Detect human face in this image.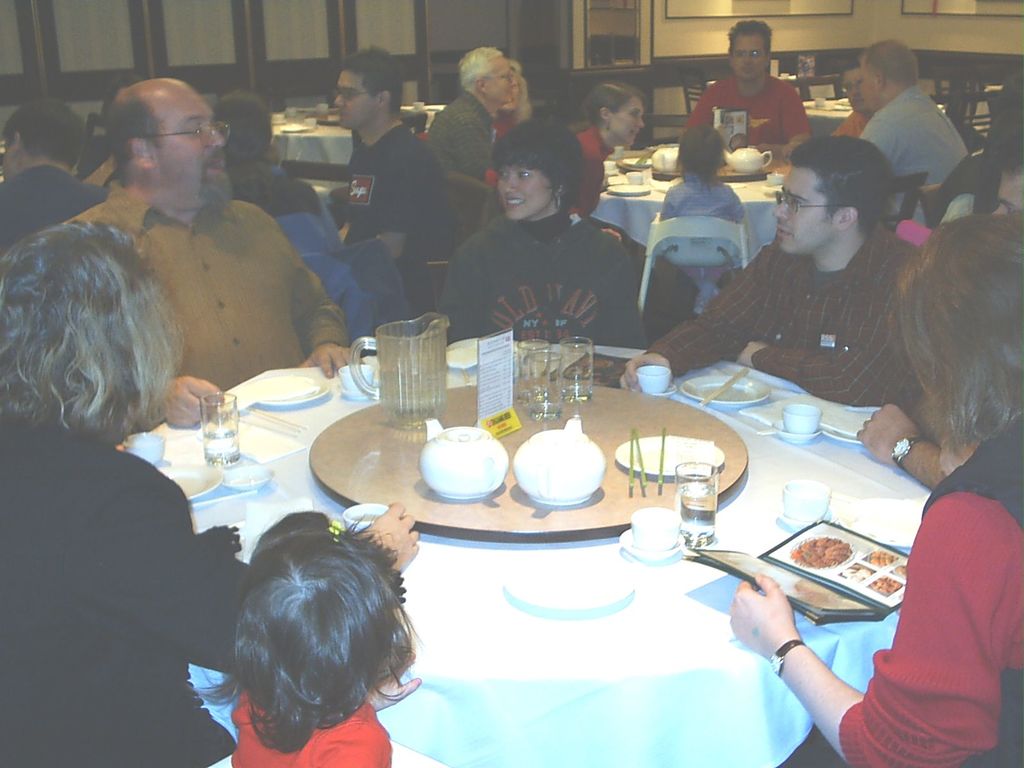
Detection: bbox=(497, 165, 555, 222).
